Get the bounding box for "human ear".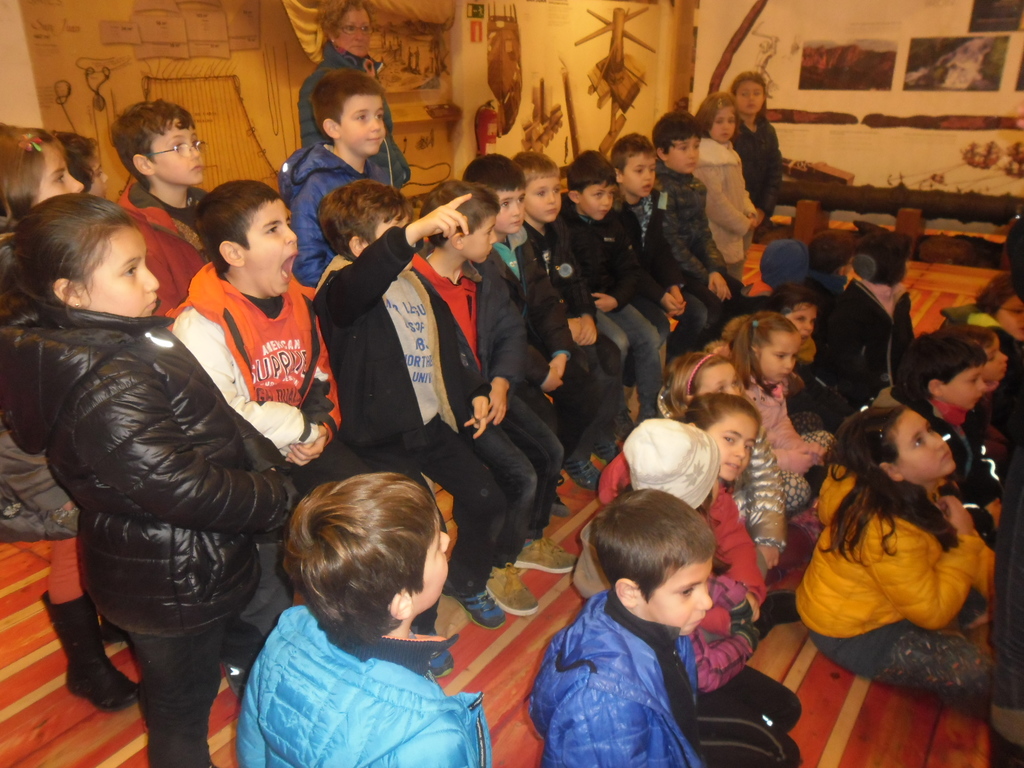
l=569, t=191, r=578, b=201.
